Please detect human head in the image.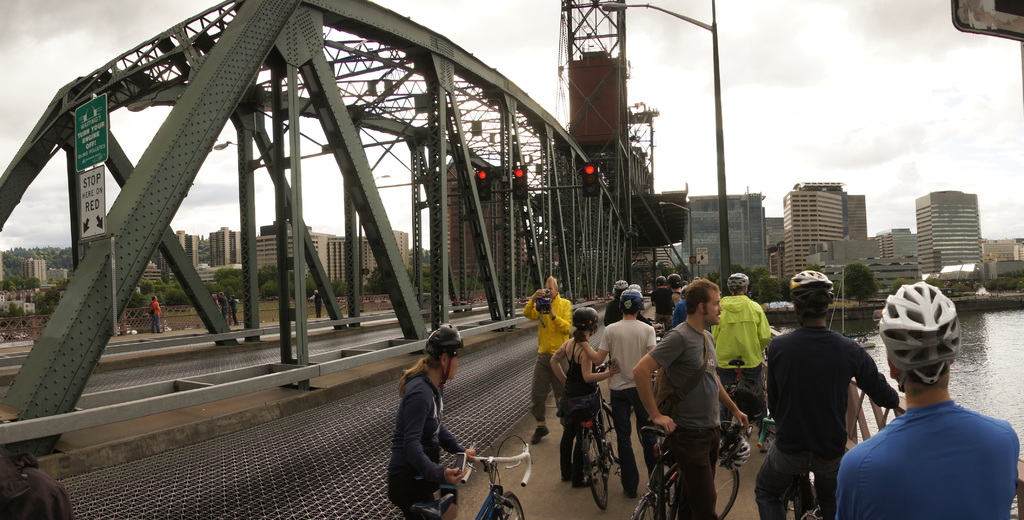
(615, 280, 628, 294).
